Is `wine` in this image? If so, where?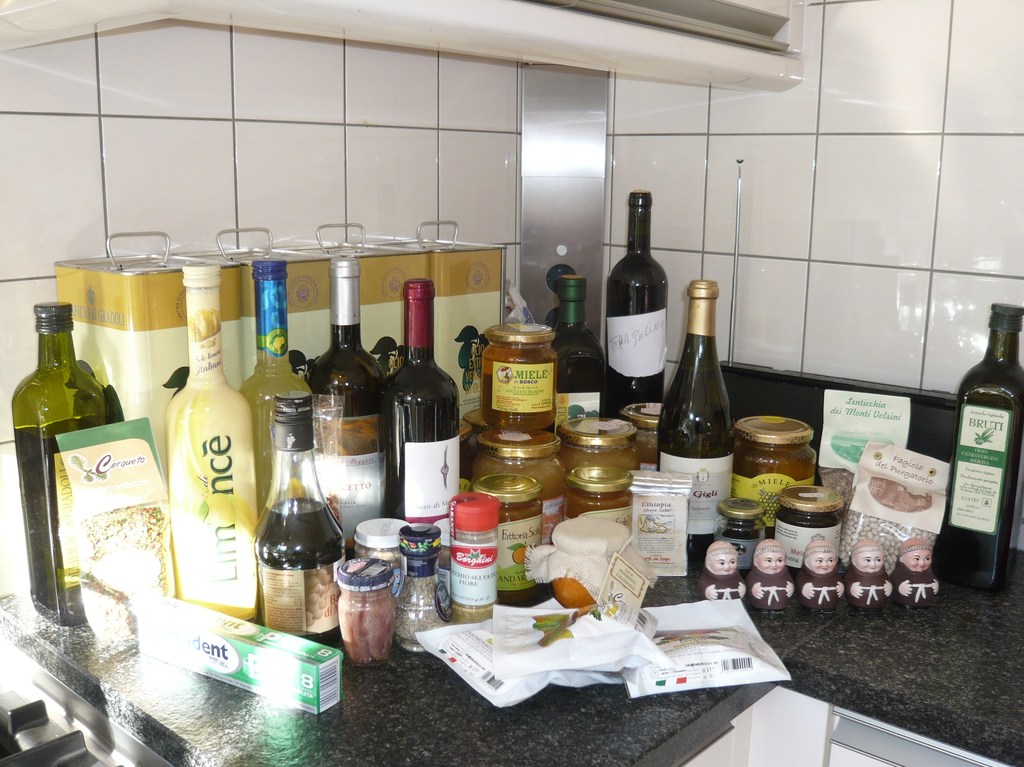
Yes, at bbox=(383, 278, 458, 549).
